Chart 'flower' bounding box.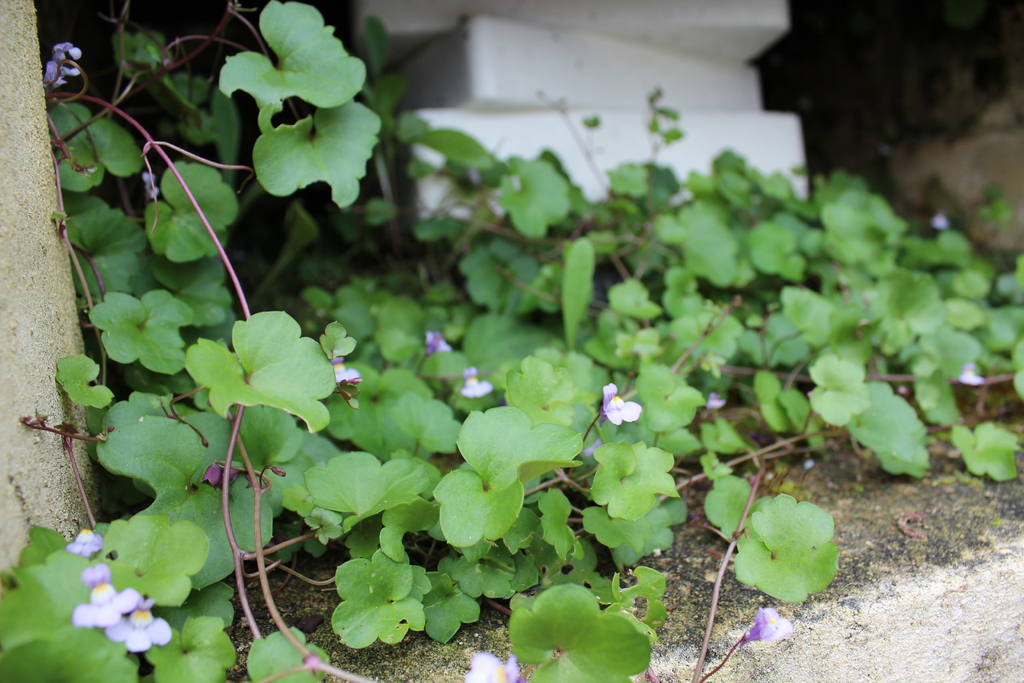
Charted: [left=42, top=42, right=87, bottom=94].
